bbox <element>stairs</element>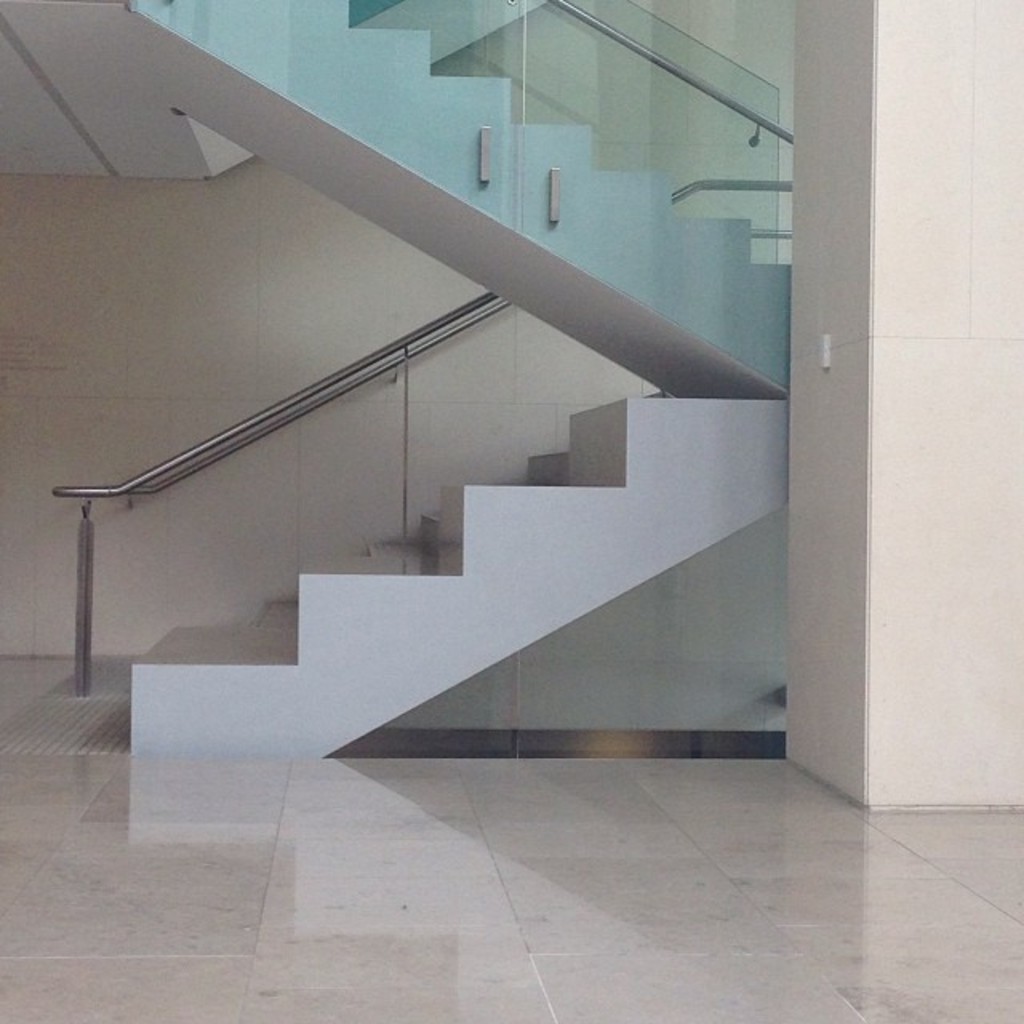
(125,398,787,758)
